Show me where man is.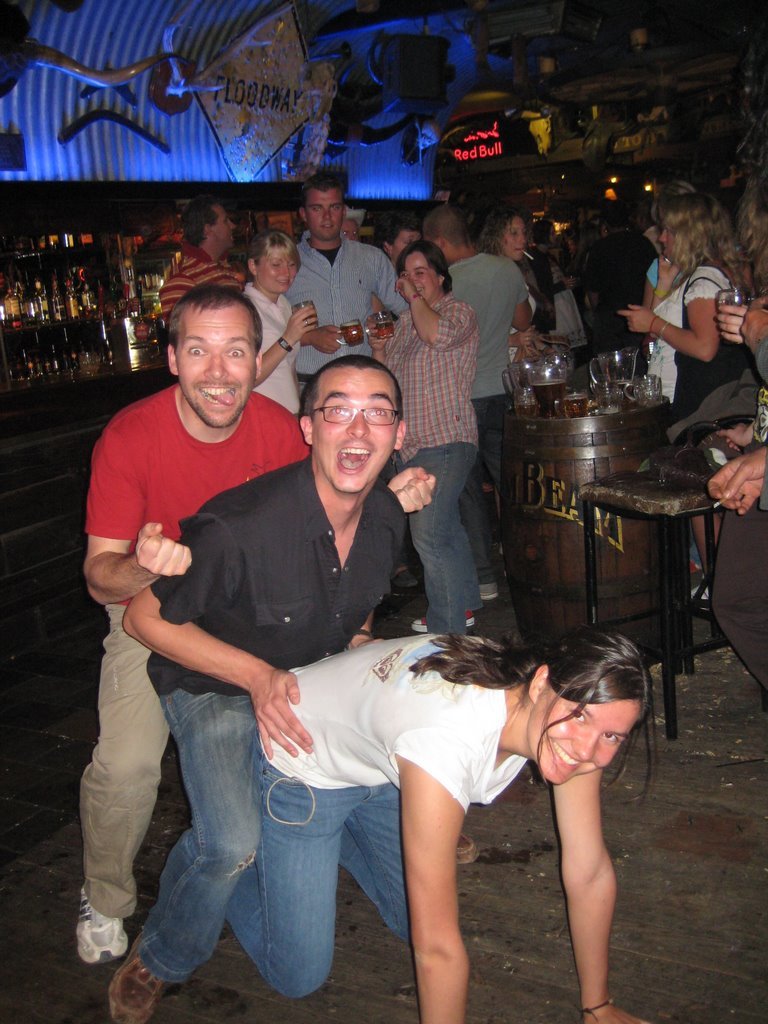
man is at region(75, 280, 440, 964).
